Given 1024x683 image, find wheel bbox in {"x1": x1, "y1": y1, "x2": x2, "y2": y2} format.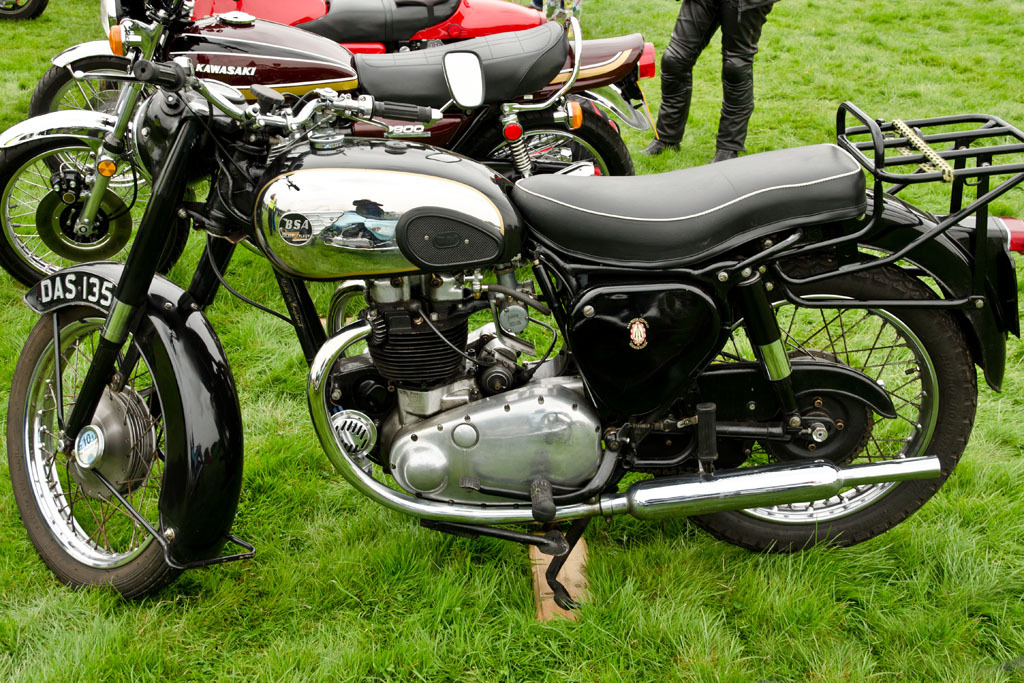
{"x1": 0, "y1": 137, "x2": 190, "y2": 286}.
